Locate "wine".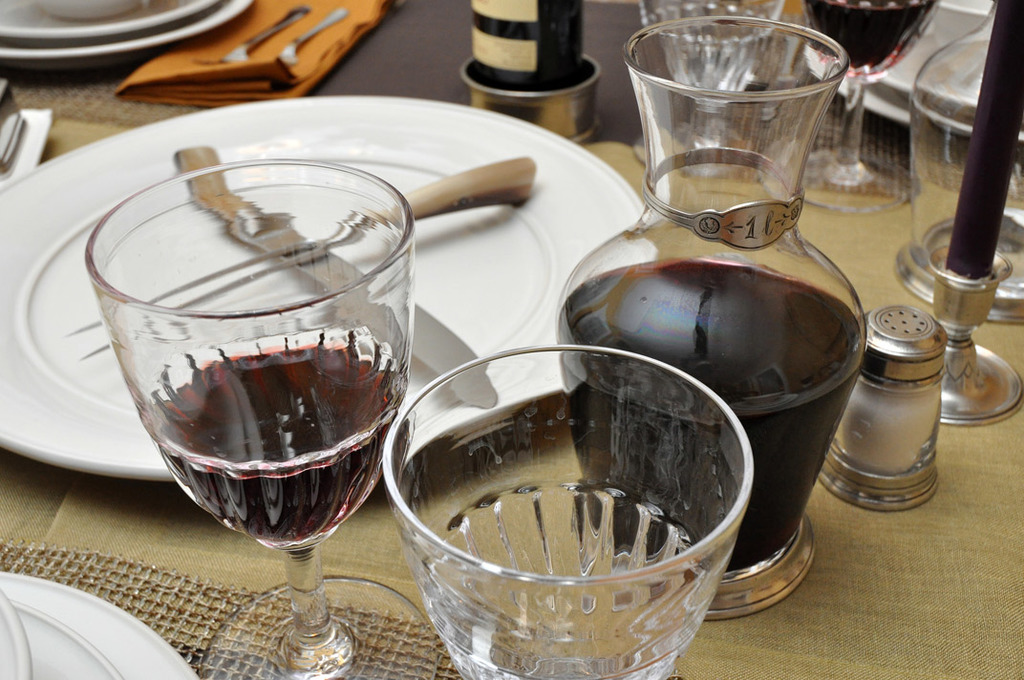
Bounding box: 811 0 930 74.
